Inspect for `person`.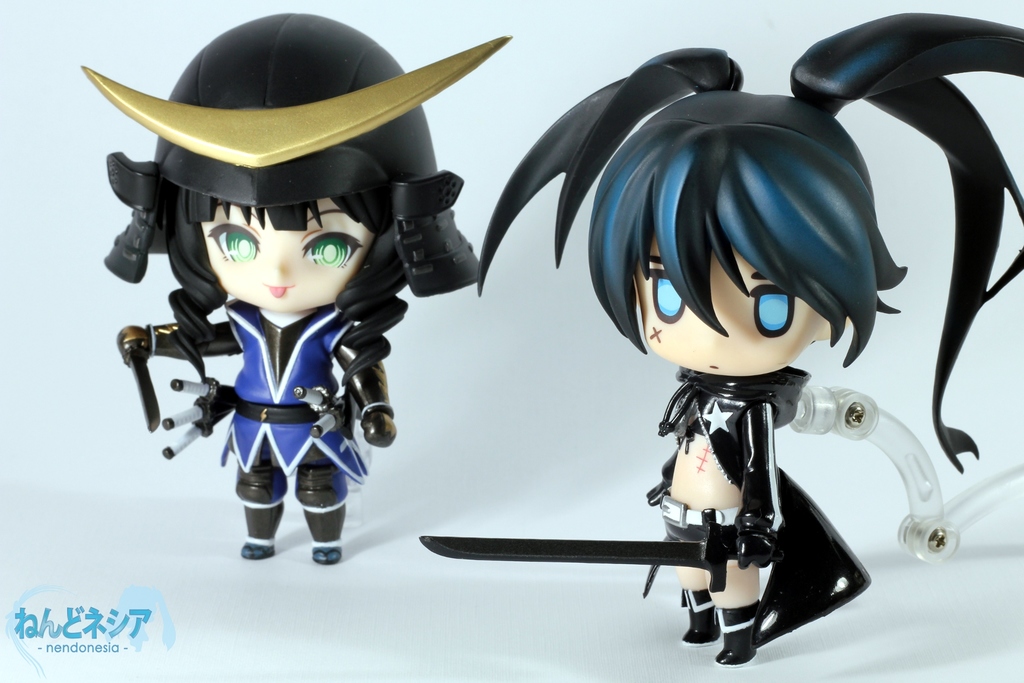
Inspection: <box>81,4,514,567</box>.
